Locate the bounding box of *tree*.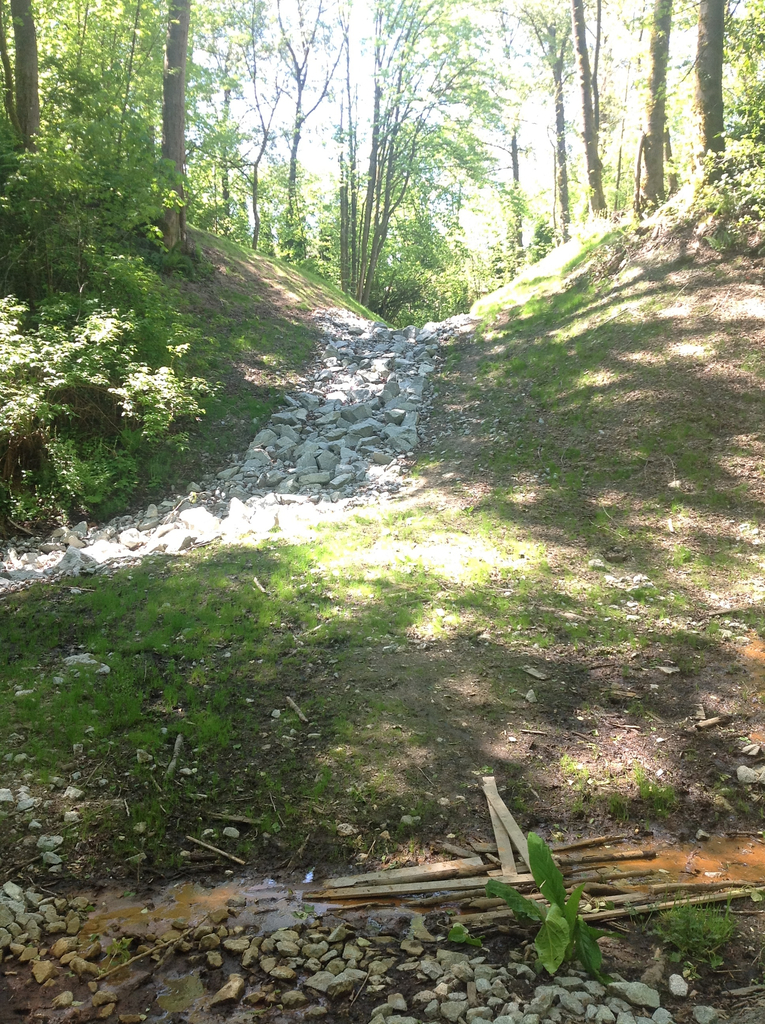
Bounding box: 630 0 698 211.
